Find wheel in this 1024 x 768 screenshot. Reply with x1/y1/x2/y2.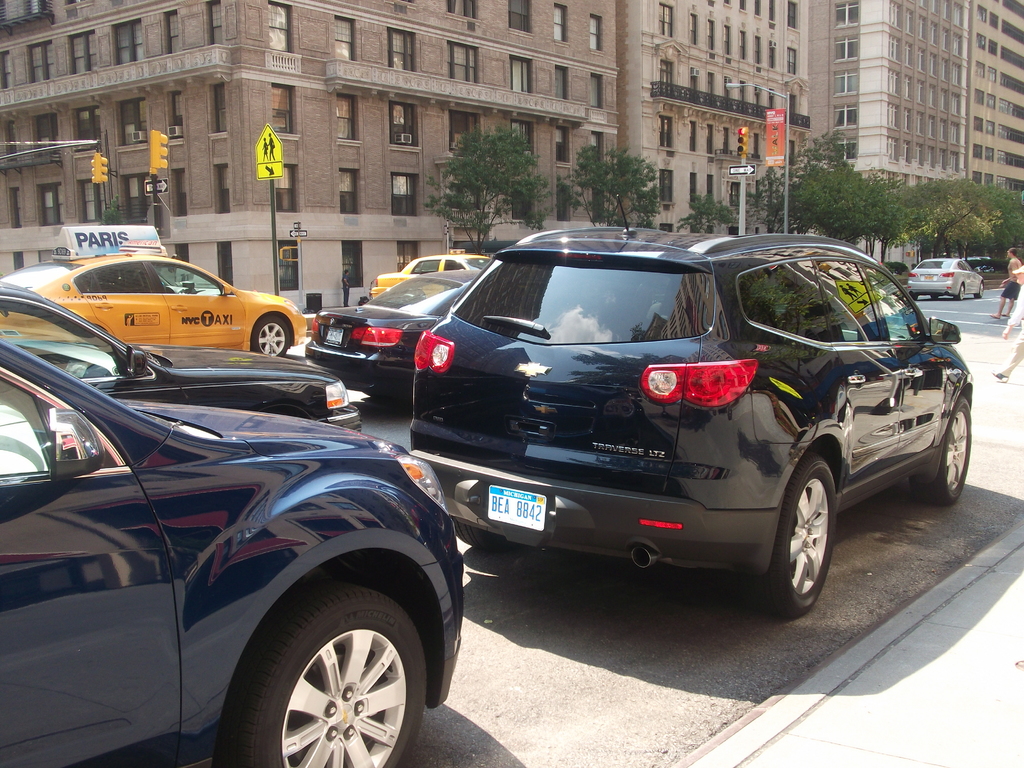
247/316/293/358.
